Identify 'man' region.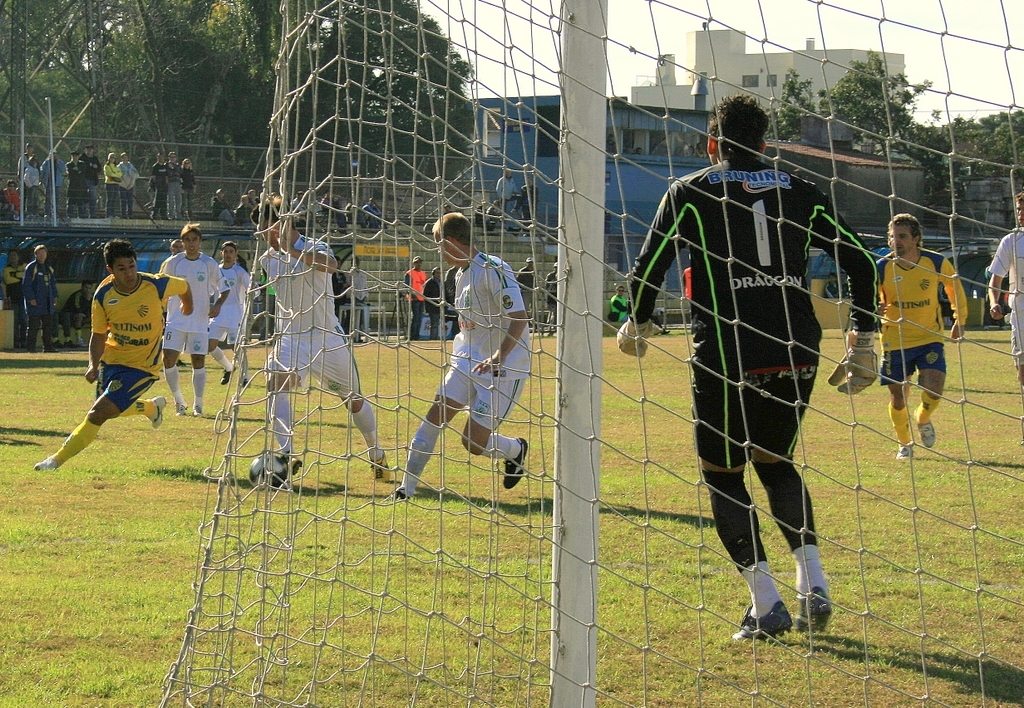
Region: [165,224,230,413].
